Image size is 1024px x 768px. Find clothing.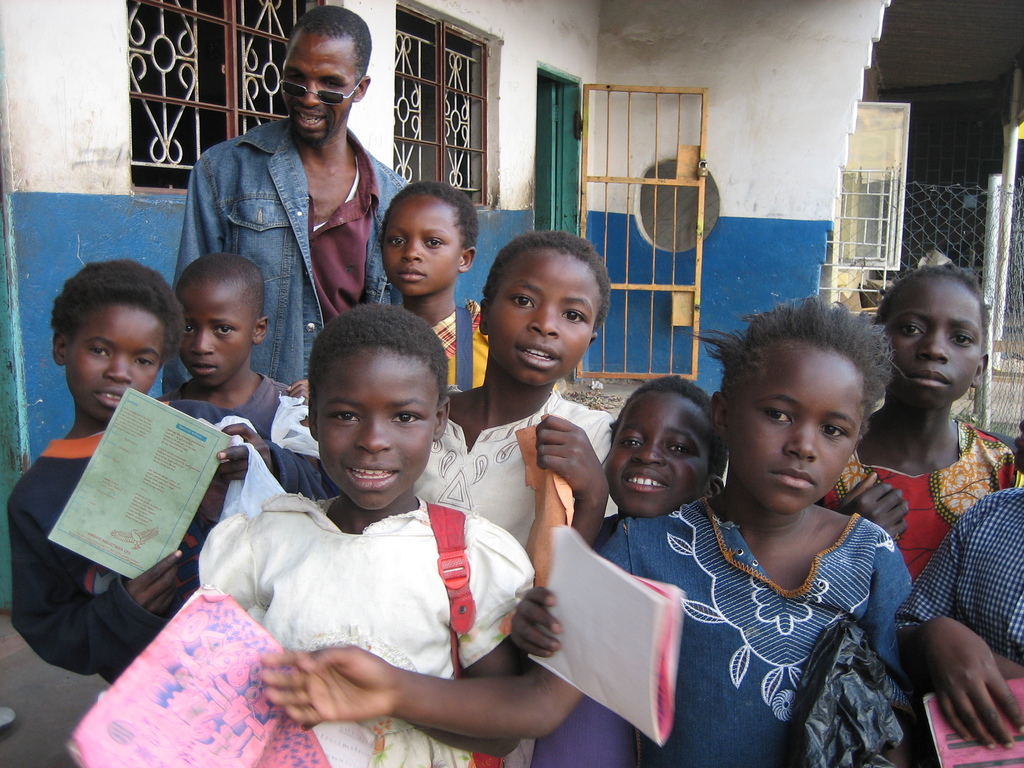
599, 496, 916, 767.
